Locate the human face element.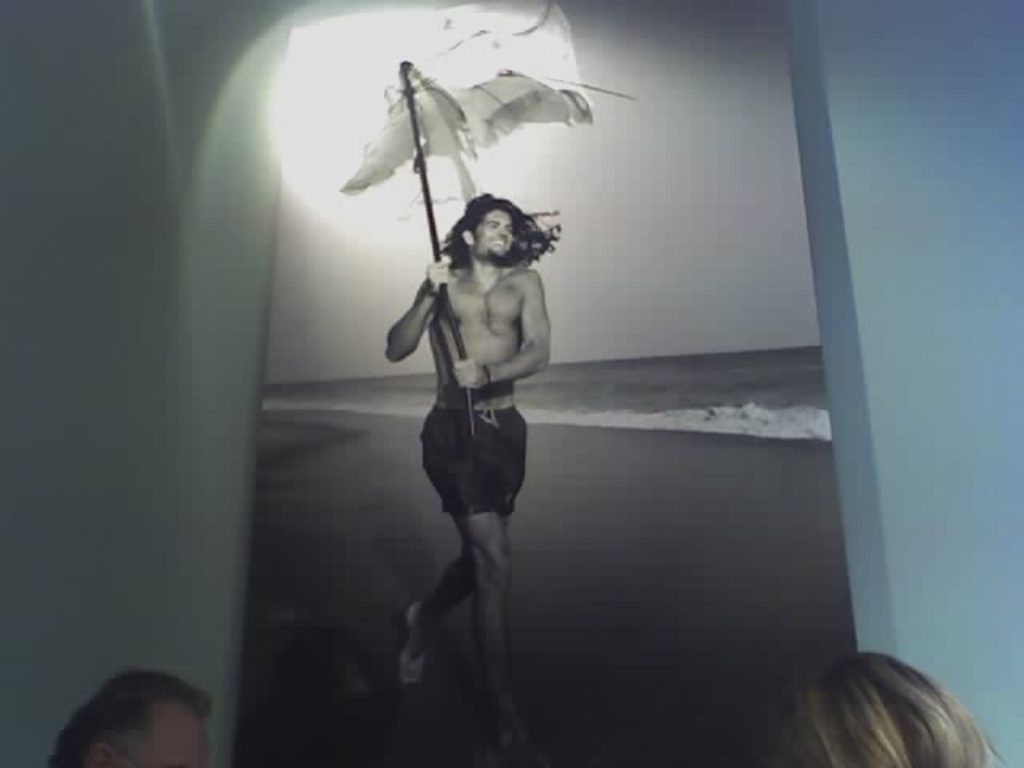
Element bbox: [x1=477, y1=213, x2=515, y2=254].
